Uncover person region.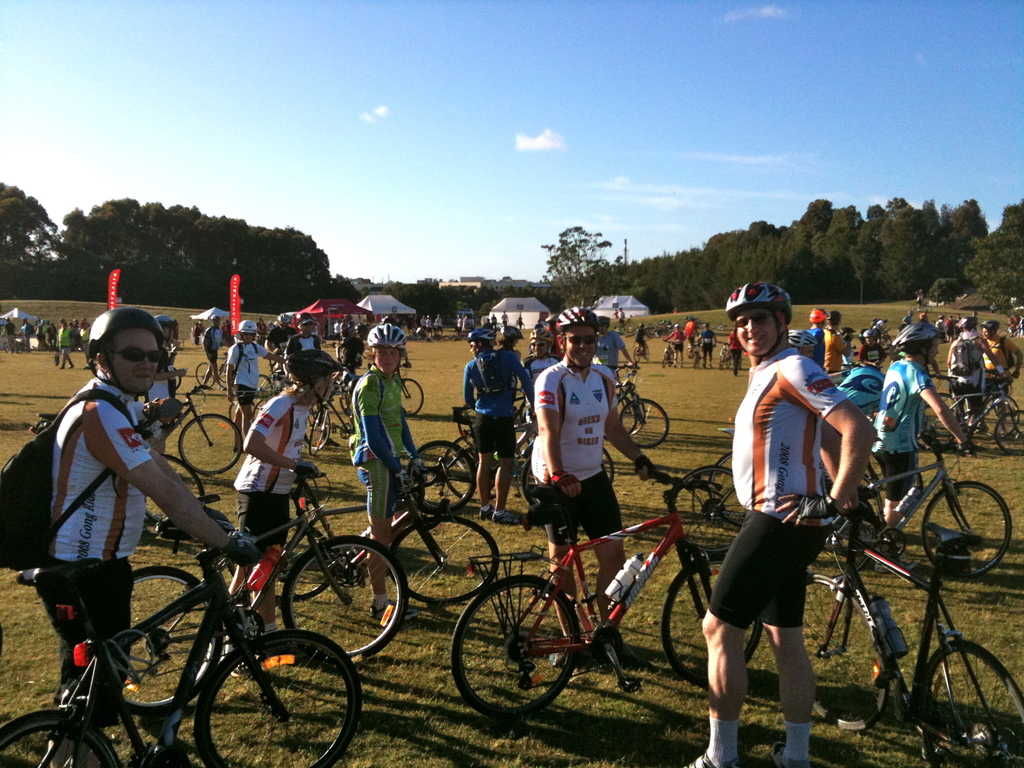
Uncovered: <box>494,324,522,348</box>.
